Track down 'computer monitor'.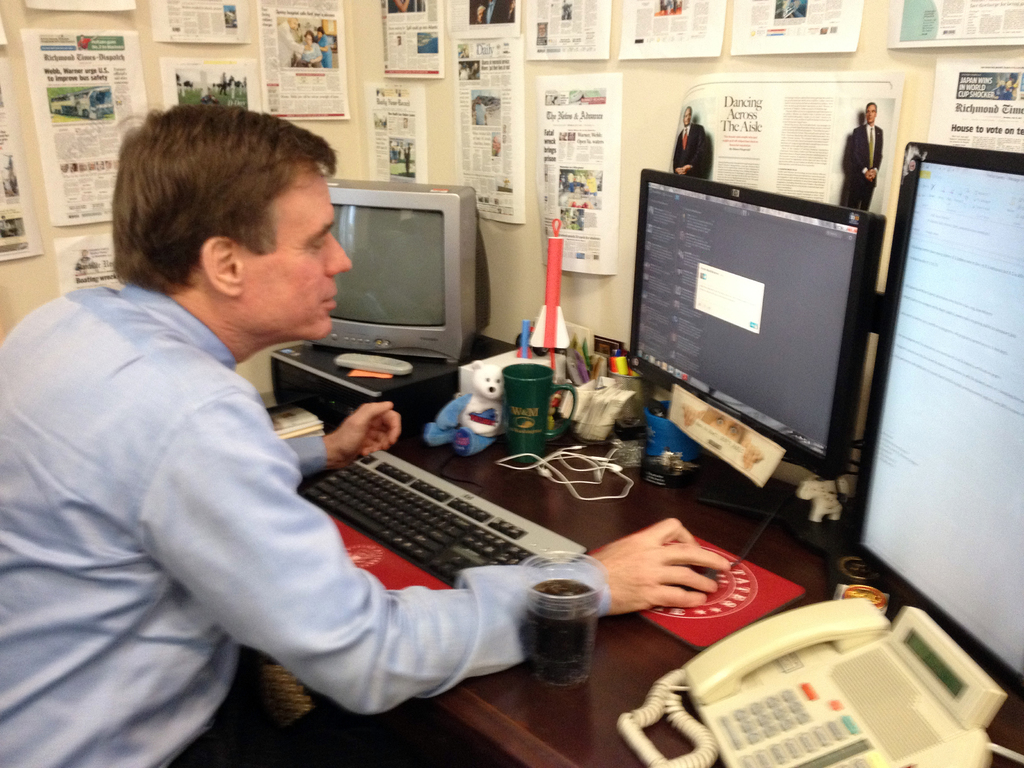
Tracked to box=[825, 135, 1023, 728].
